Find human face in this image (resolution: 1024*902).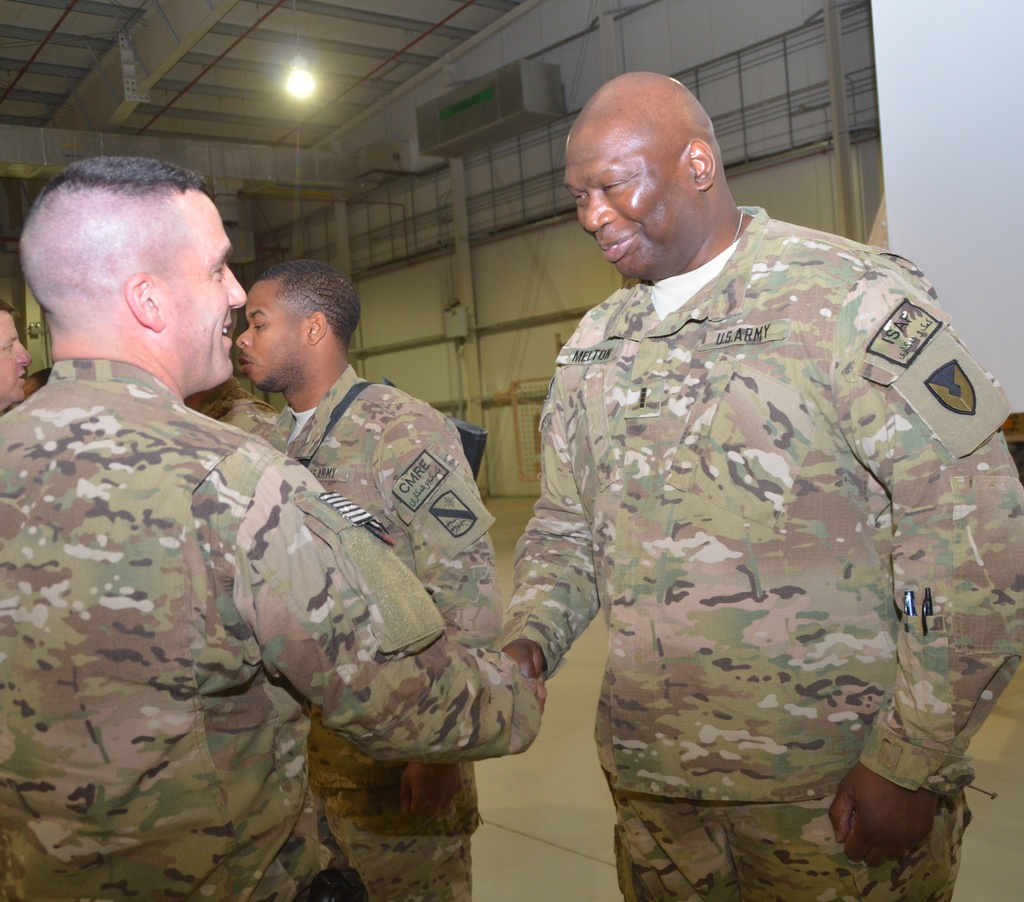
(167,202,246,383).
